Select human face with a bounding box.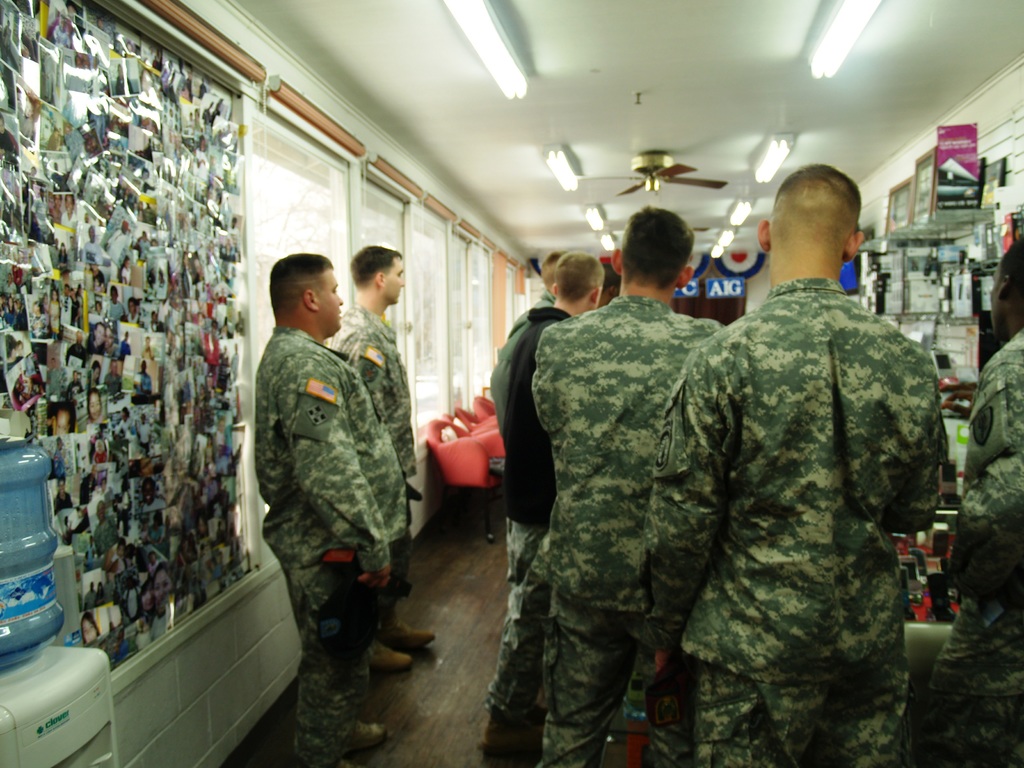
rect(382, 259, 403, 304).
